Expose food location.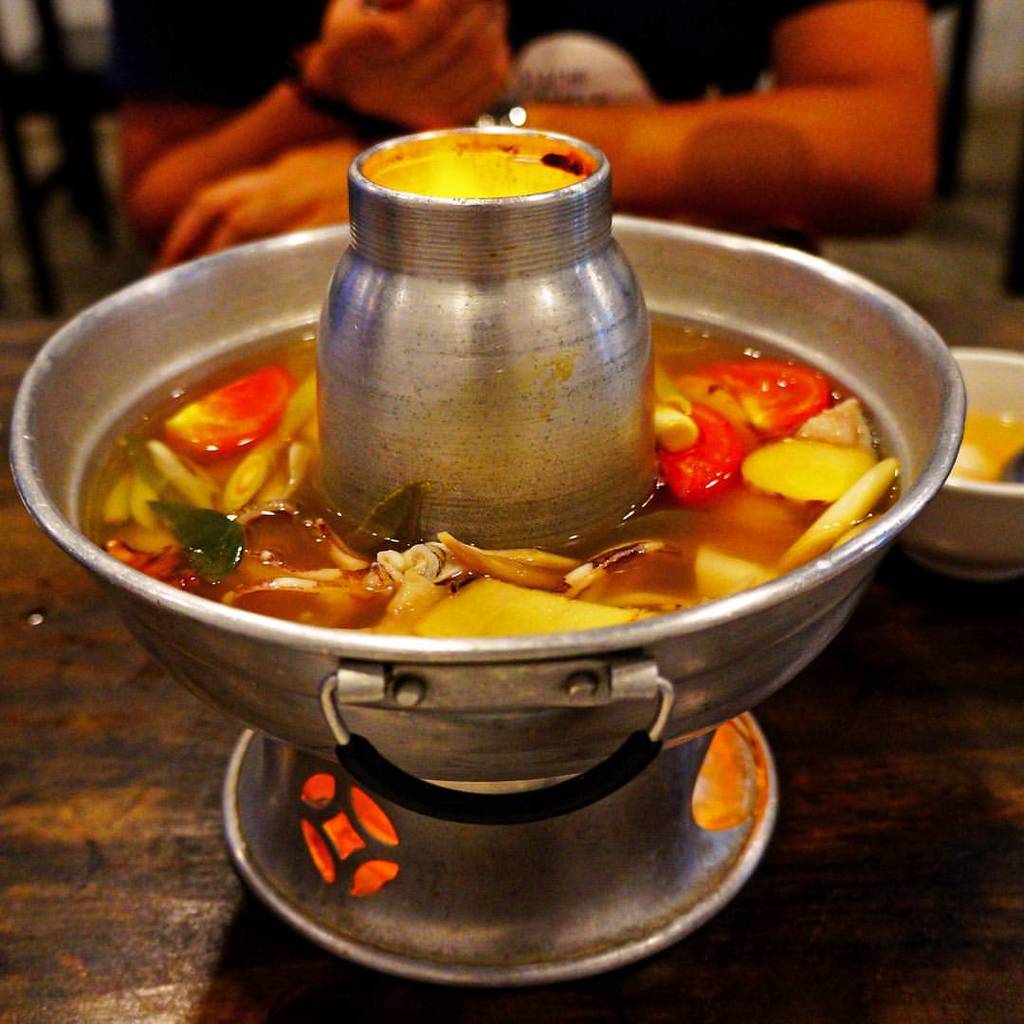
Exposed at {"x1": 93, "y1": 321, "x2": 907, "y2": 636}.
